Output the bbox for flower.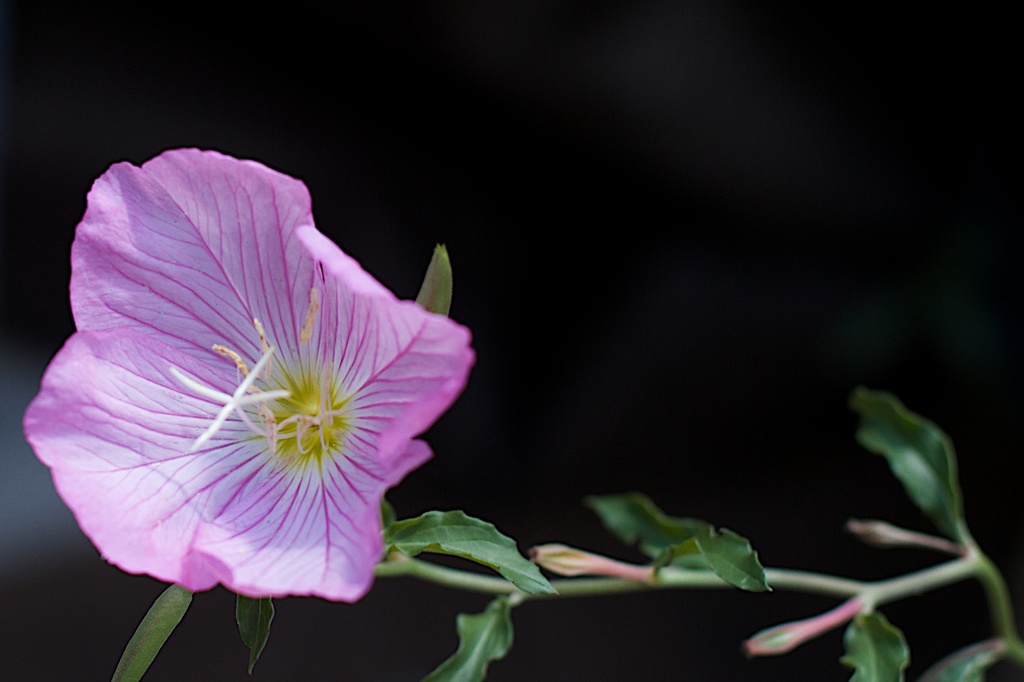
locate(852, 516, 967, 562).
